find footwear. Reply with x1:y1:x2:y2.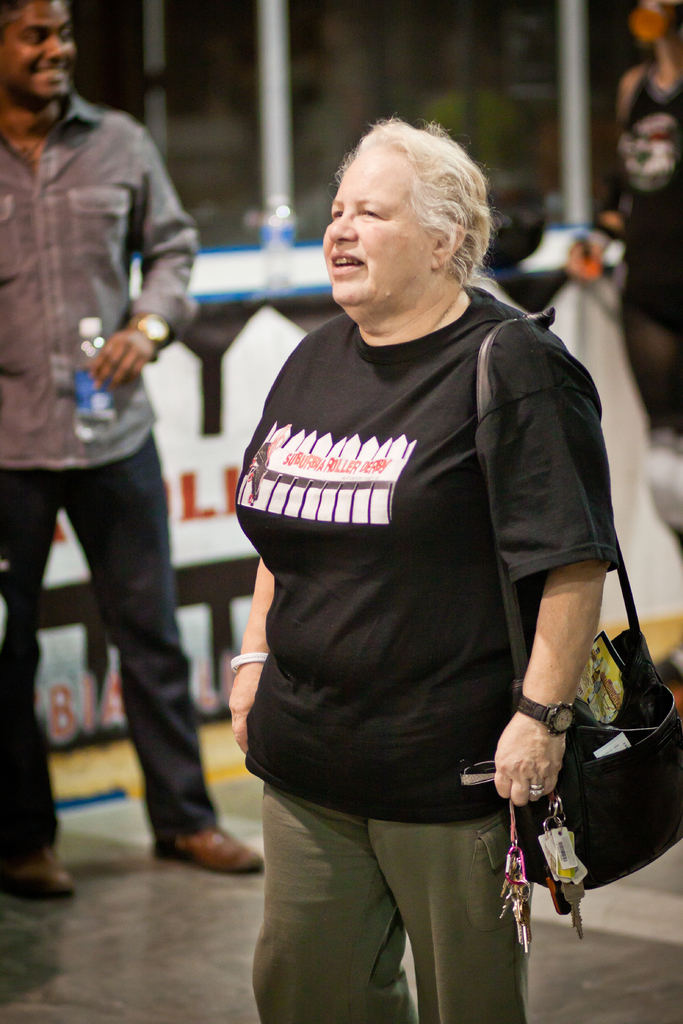
157:824:264:875.
